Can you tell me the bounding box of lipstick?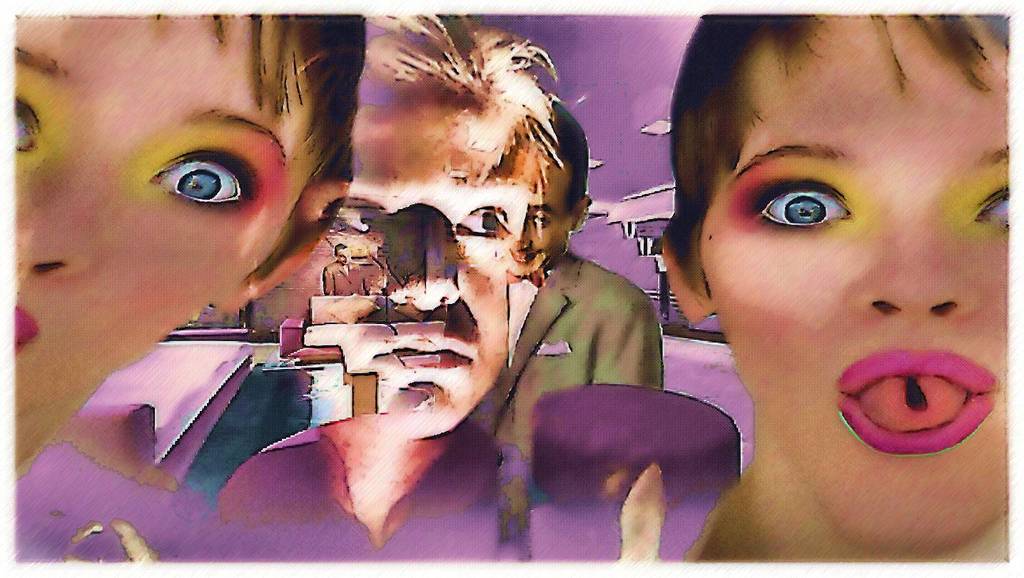
[835,350,1001,457].
